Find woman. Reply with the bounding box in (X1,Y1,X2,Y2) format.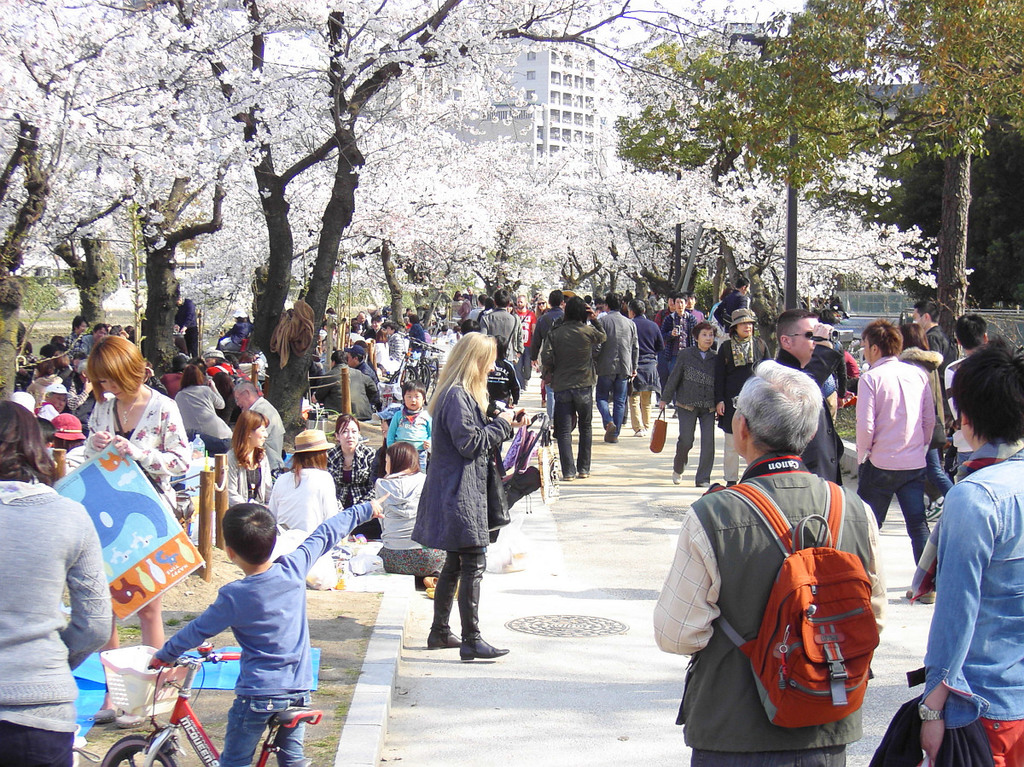
(713,310,782,486).
